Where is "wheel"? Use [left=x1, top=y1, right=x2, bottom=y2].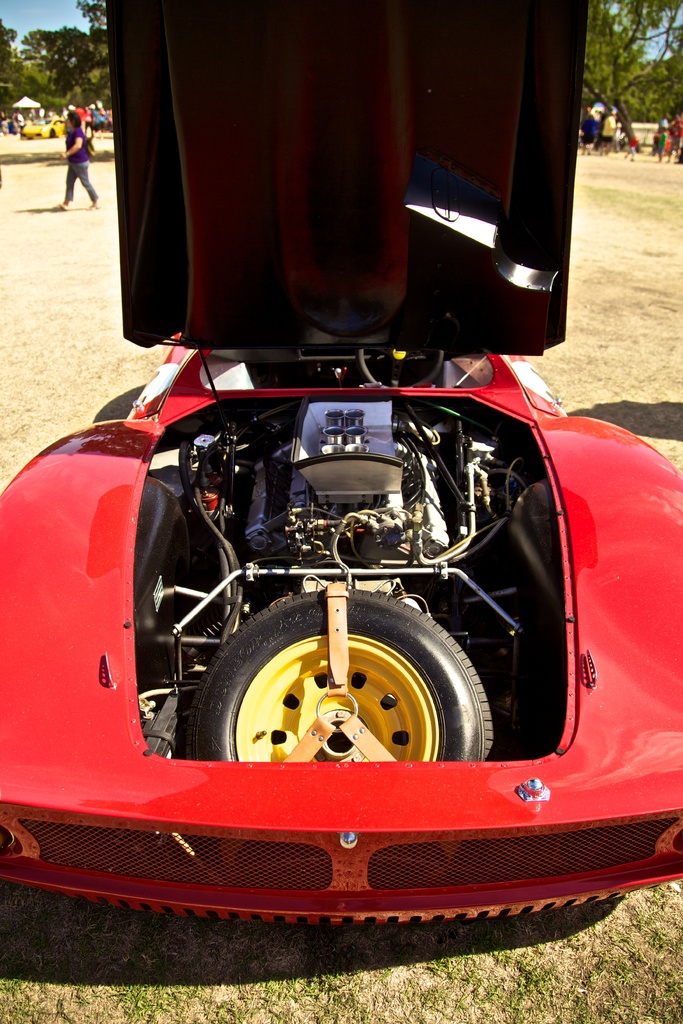
[left=177, top=582, right=494, bottom=759].
